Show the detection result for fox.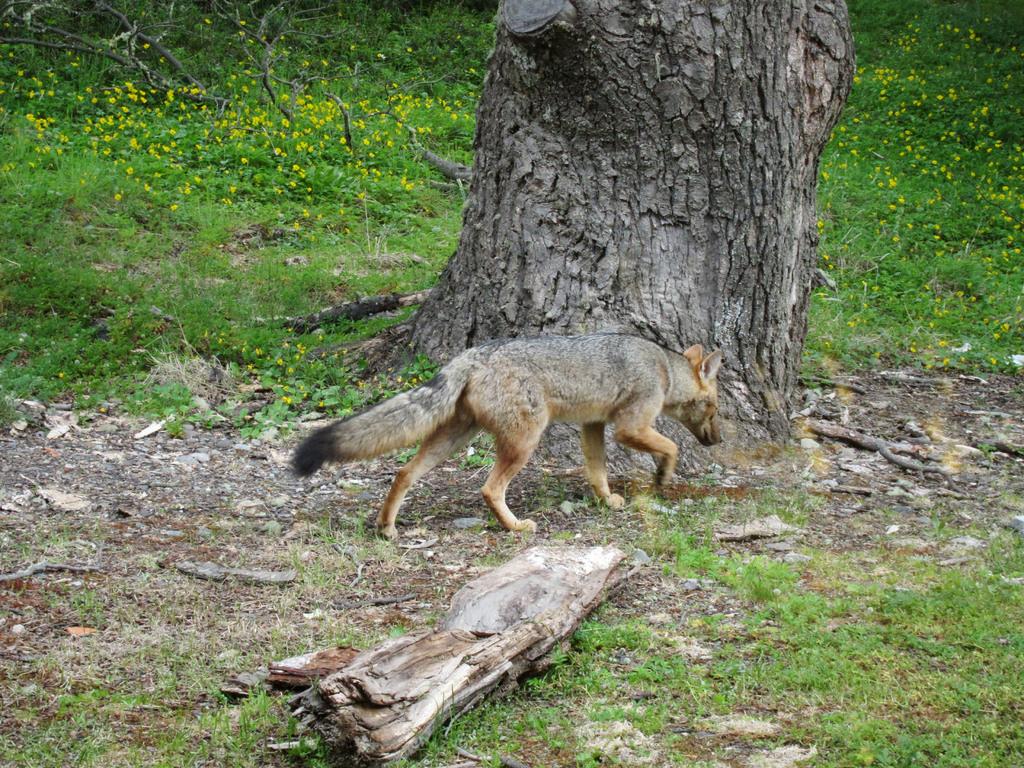
{"left": 285, "top": 338, "right": 726, "bottom": 539}.
